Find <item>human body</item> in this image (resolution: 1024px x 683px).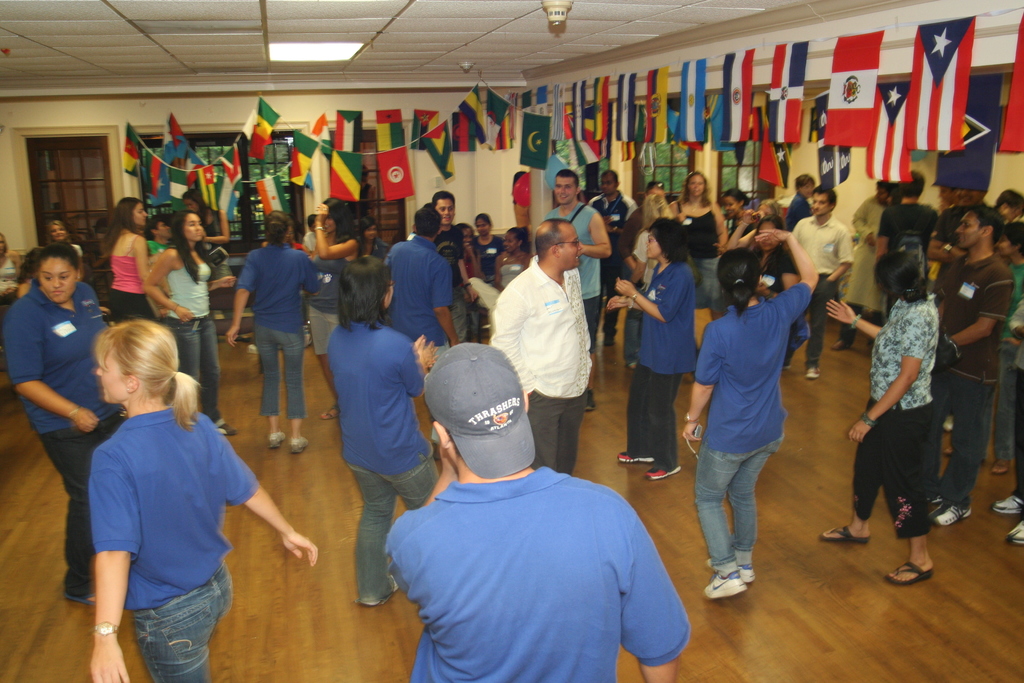
<bbox>616, 217, 694, 486</bbox>.
